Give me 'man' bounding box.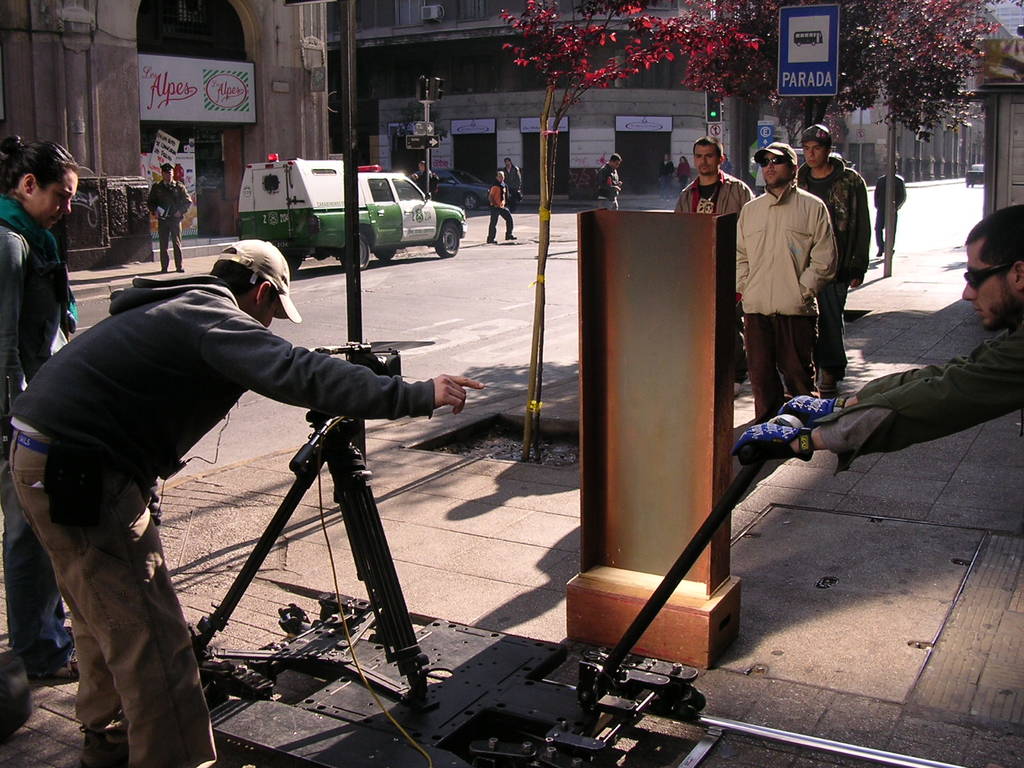
673, 135, 754, 404.
